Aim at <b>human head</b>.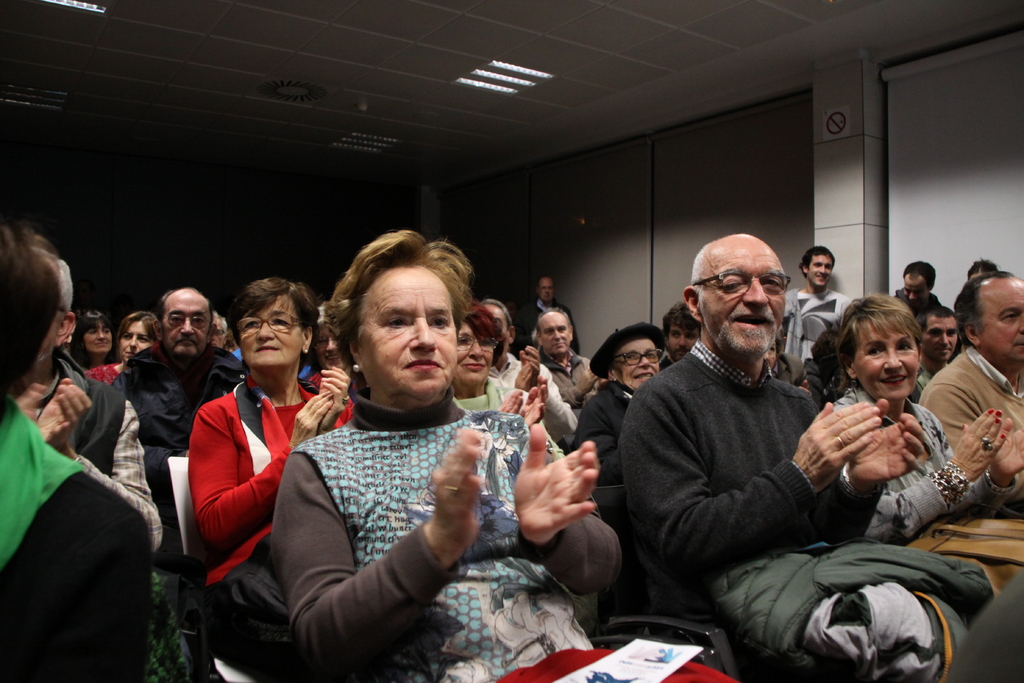
Aimed at select_region(72, 311, 115, 354).
